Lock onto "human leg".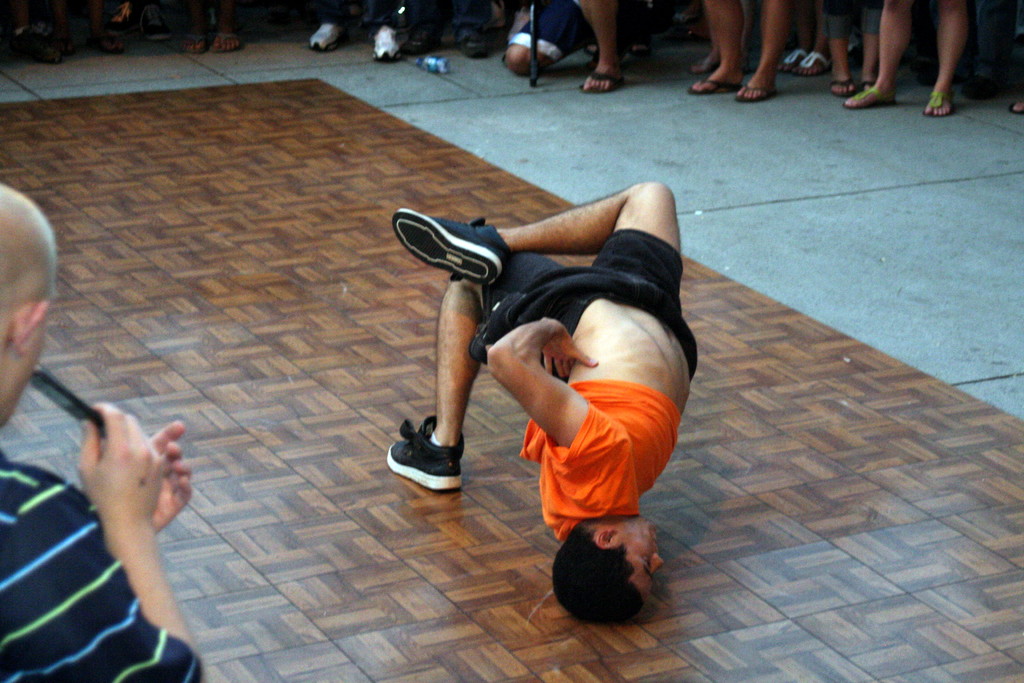
Locked: (844, 0, 916, 113).
